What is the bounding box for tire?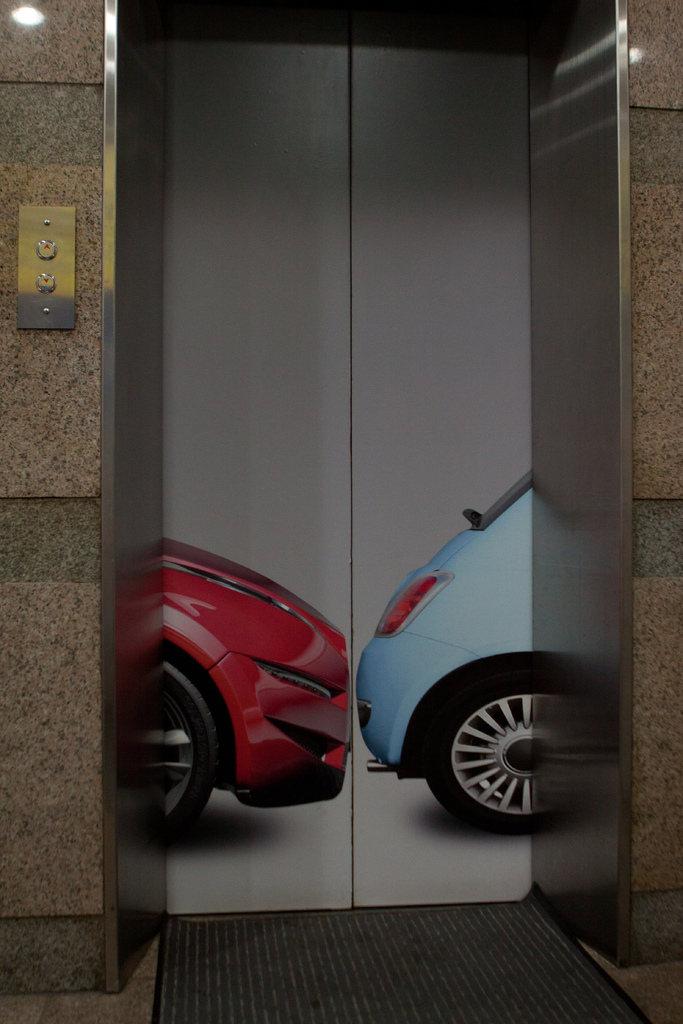
detection(421, 671, 593, 838).
